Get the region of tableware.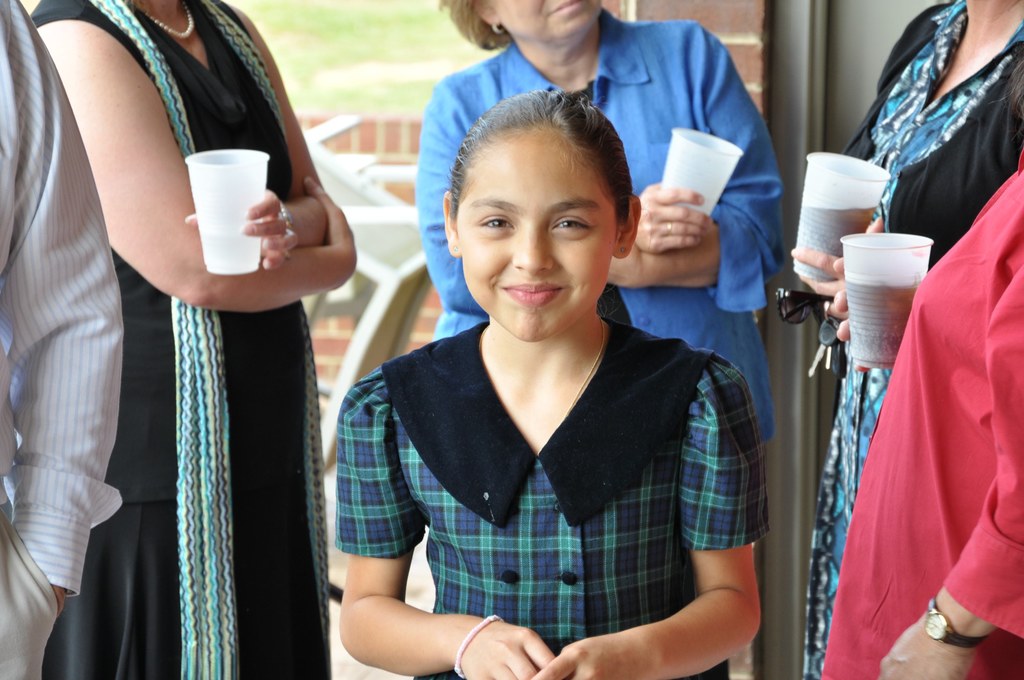
locate(181, 149, 271, 277).
